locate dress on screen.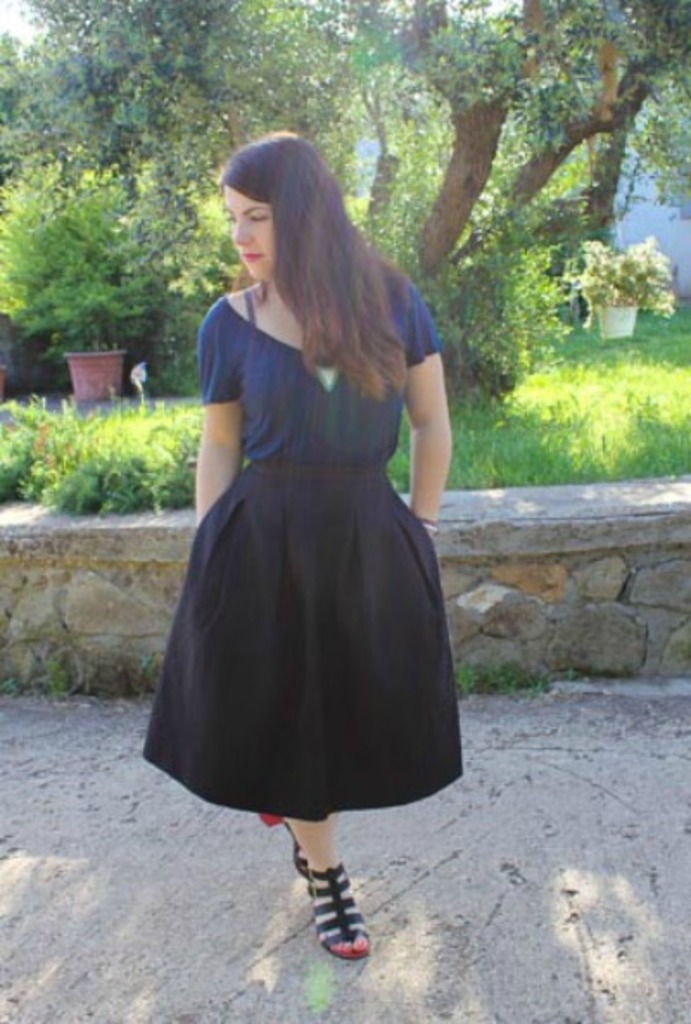
On screen at box=[143, 285, 453, 793].
